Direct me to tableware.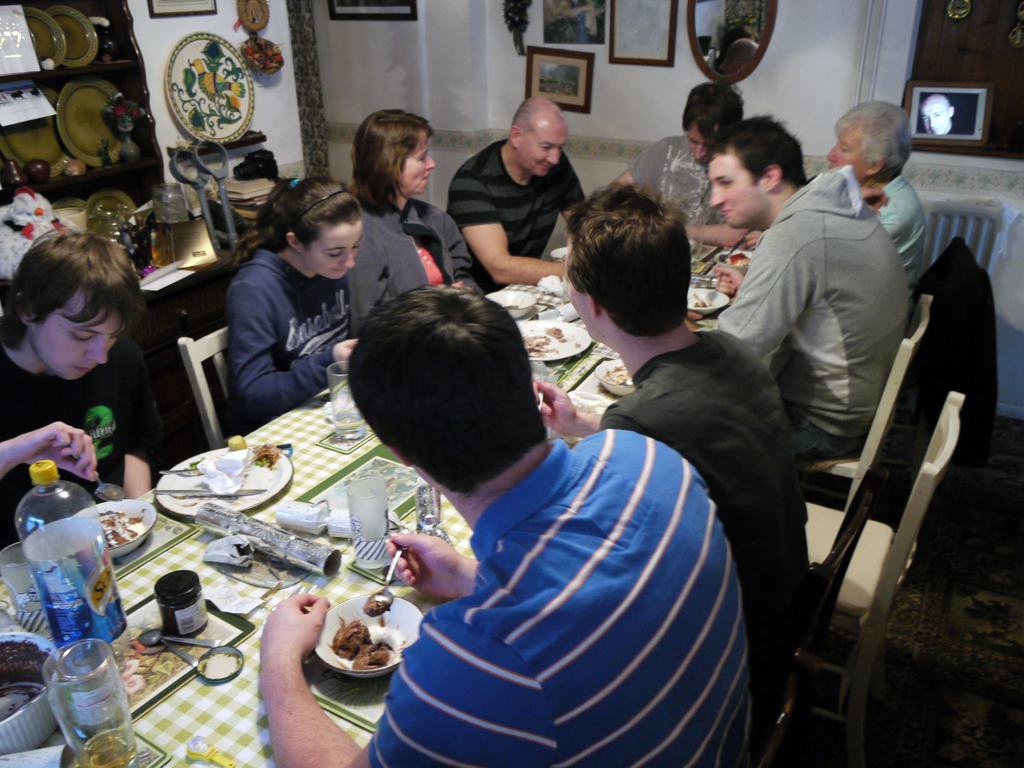
Direction: (x1=687, y1=280, x2=740, y2=316).
